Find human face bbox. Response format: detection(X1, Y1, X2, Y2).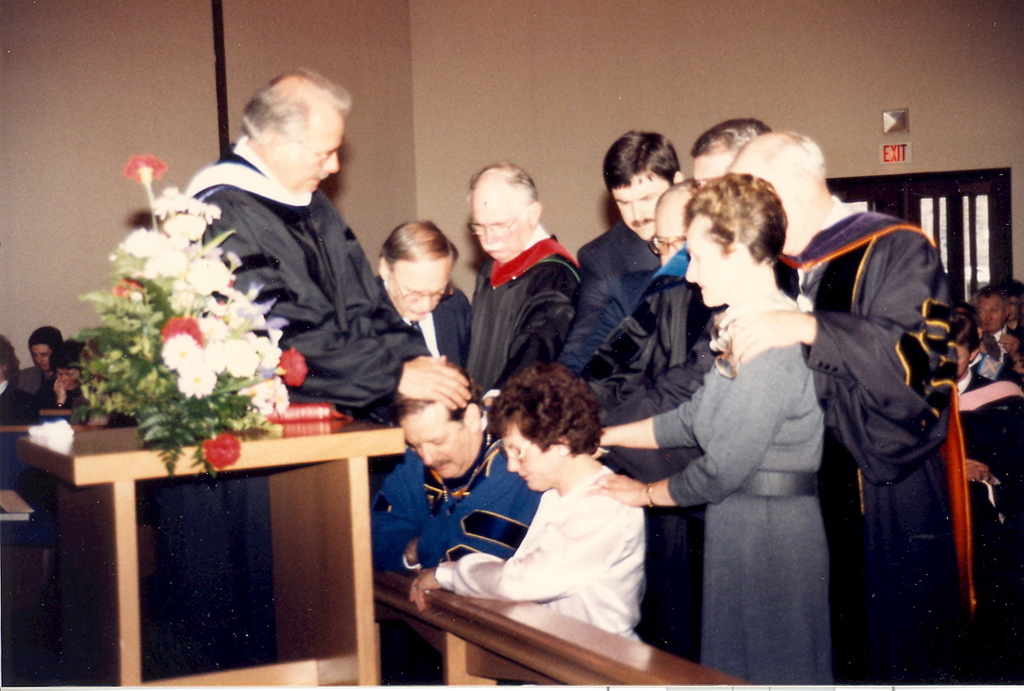
detection(505, 431, 564, 491).
